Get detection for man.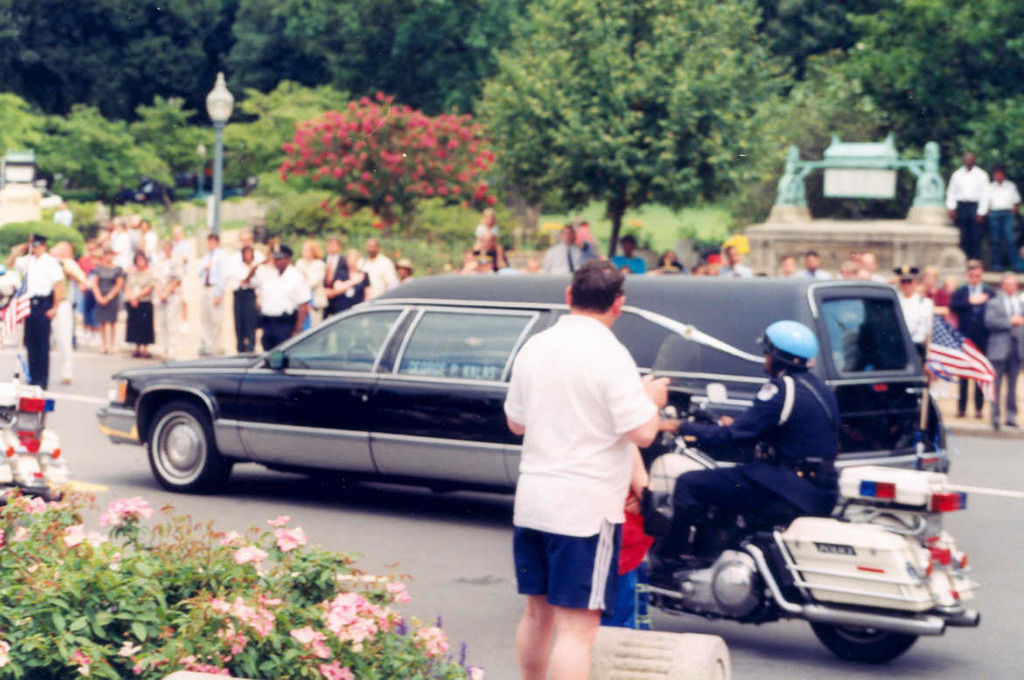
Detection: 502 253 679 672.
